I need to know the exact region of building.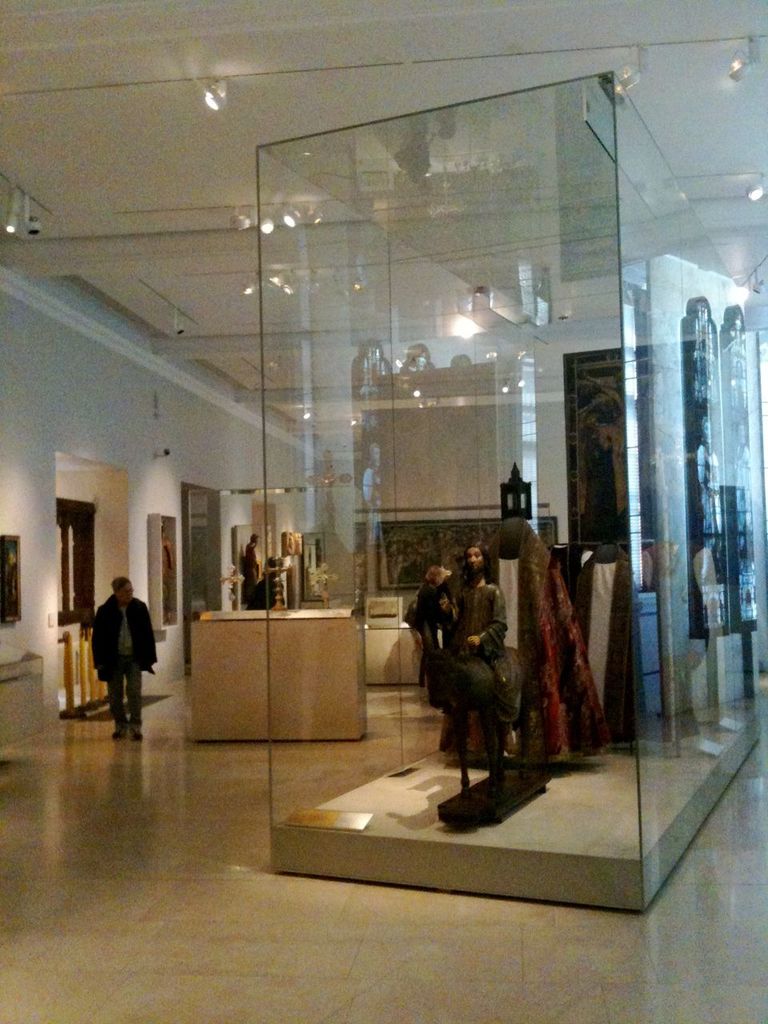
Region: {"left": 0, "top": 0, "right": 767, "bottom": 1023}.
